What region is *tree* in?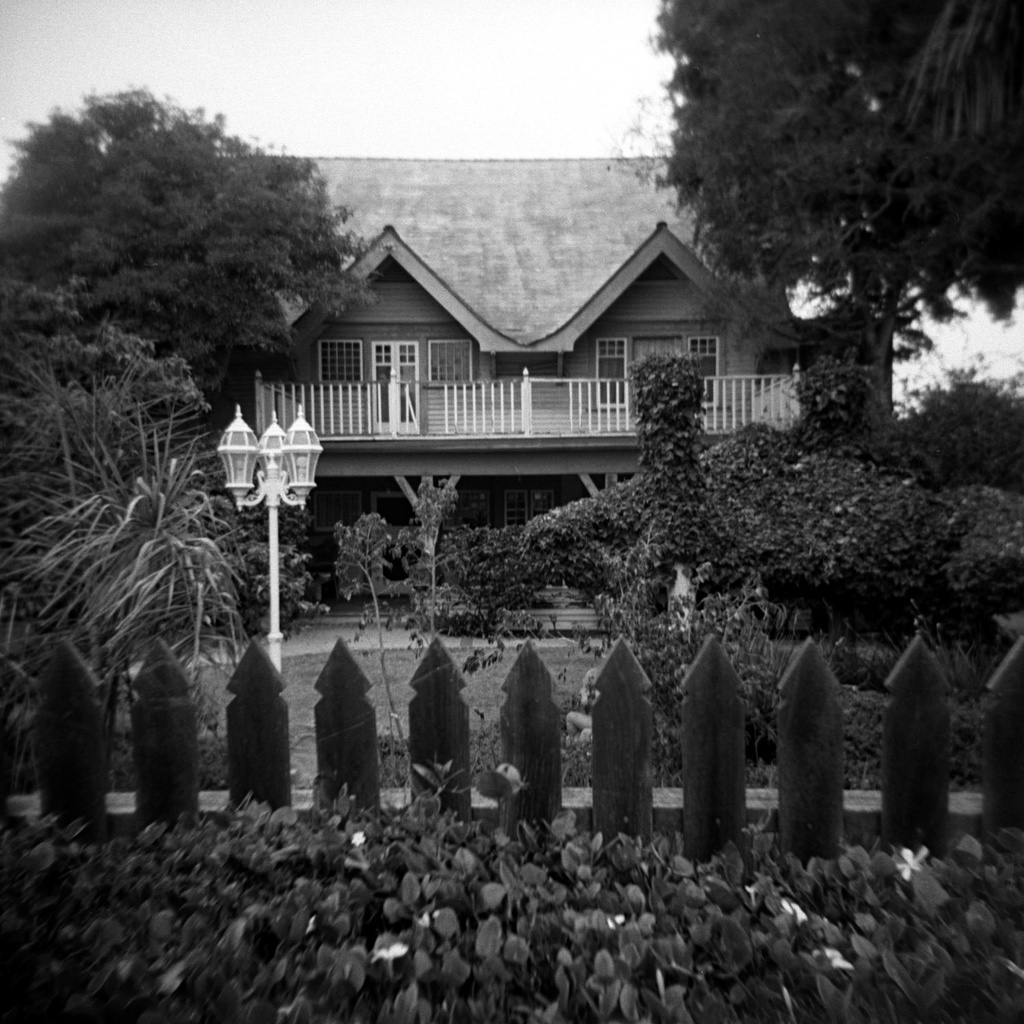
box=[632, 11, 1003, 443].
